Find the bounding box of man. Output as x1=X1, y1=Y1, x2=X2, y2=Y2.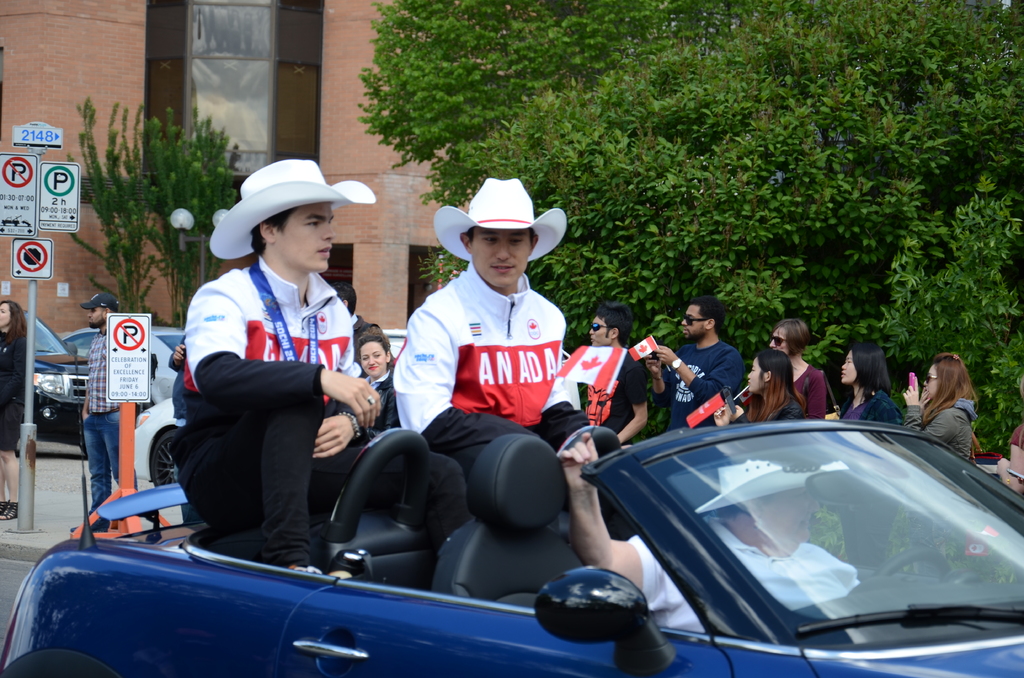
x1=588, y1=305, x2=650, y2=446.
